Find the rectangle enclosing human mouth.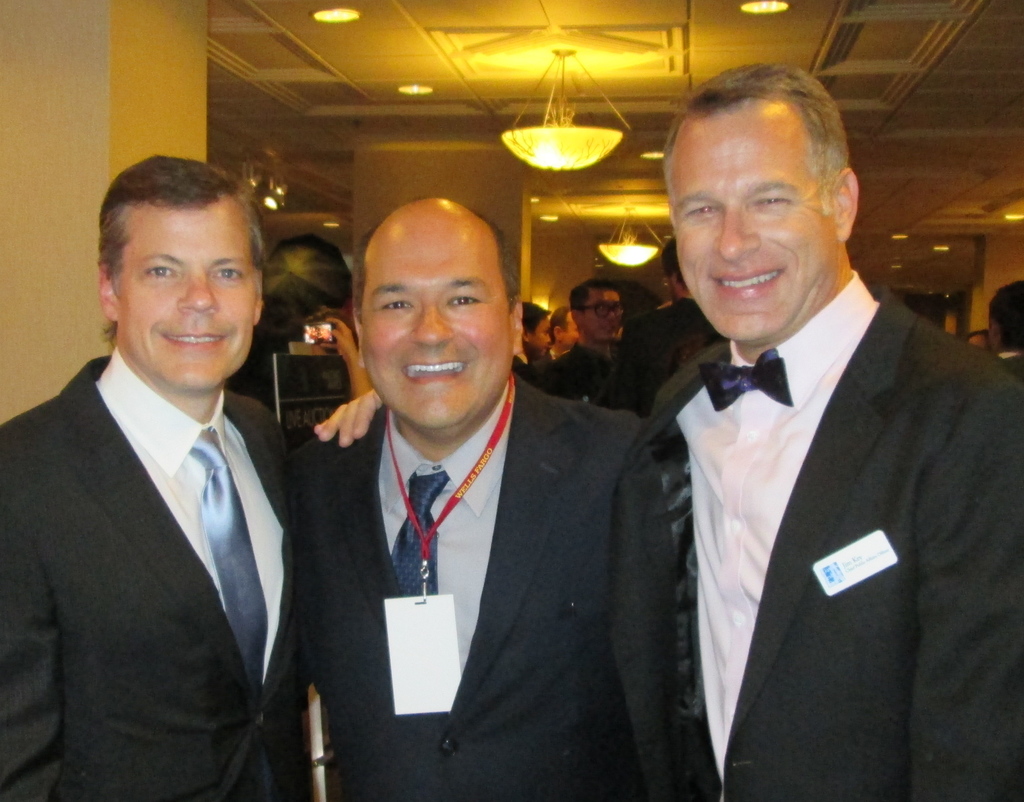
l=394, t=355, r=481, b=389.
